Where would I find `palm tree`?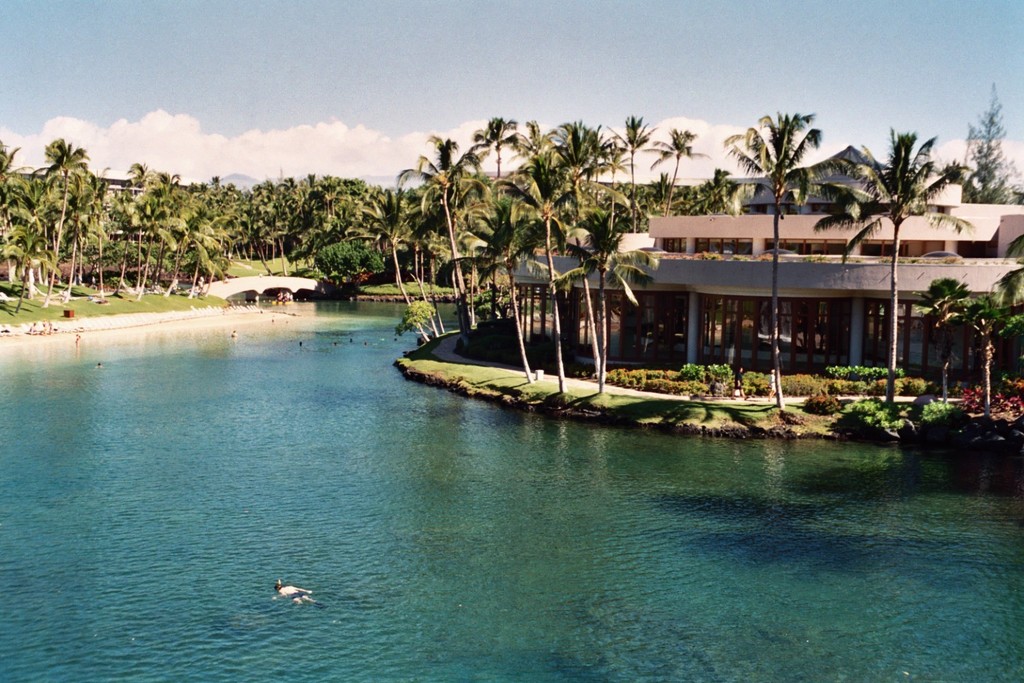
At {"left": 614, "top": 110, "right": 645, "bottom": 226}.
